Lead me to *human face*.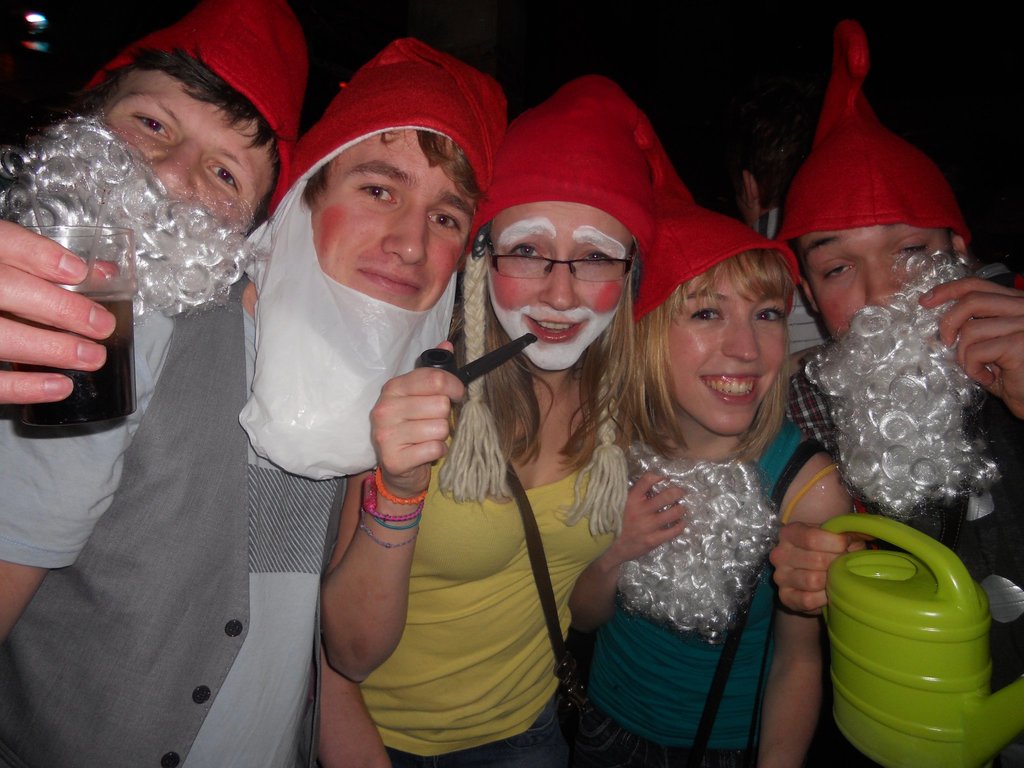
Lead to <bbox>91, 69, 277, 225</bbox>.
